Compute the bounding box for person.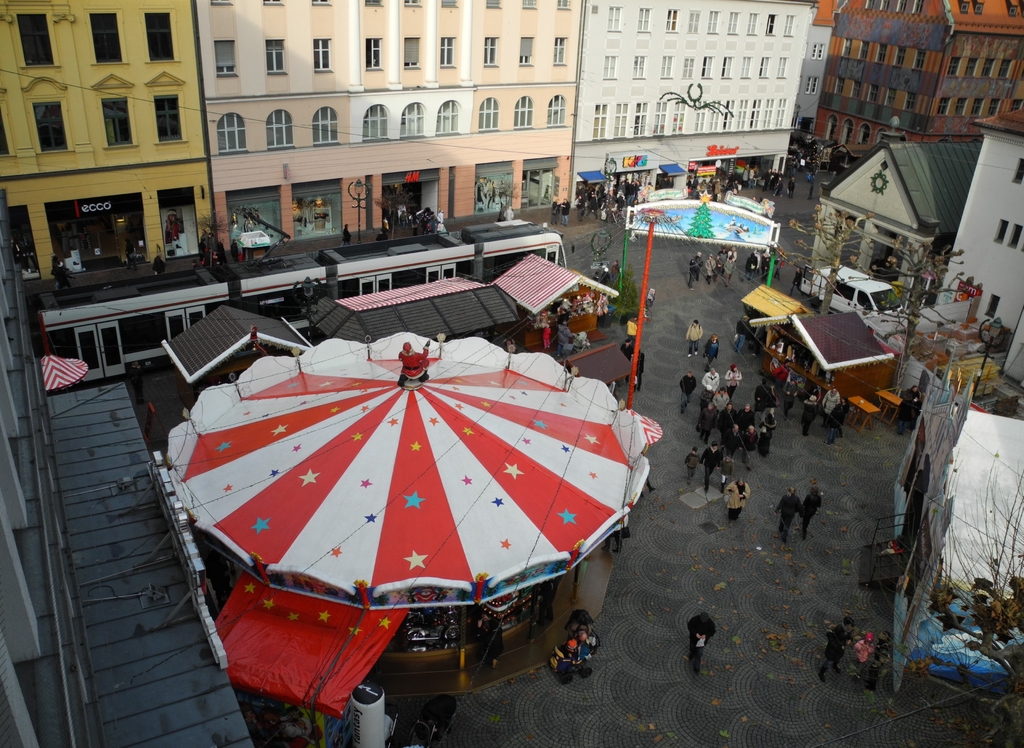
[left=788, top=268, right=803, bottom=297].
